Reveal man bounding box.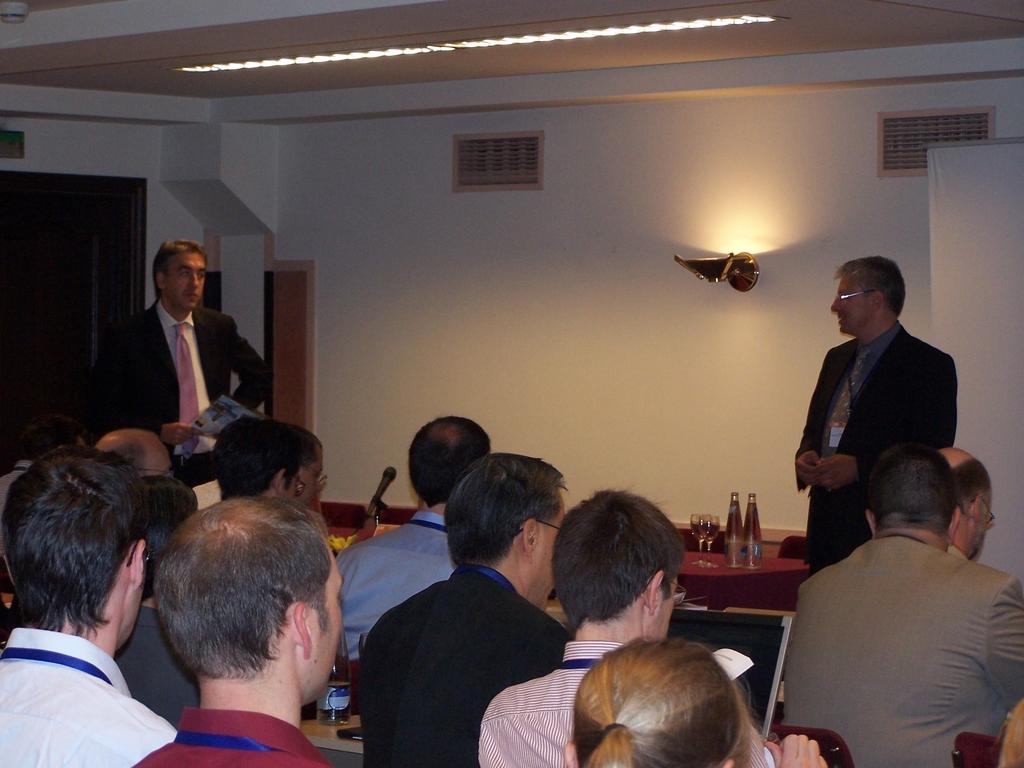
Revealed: rect(136, 493, 346, 767).
